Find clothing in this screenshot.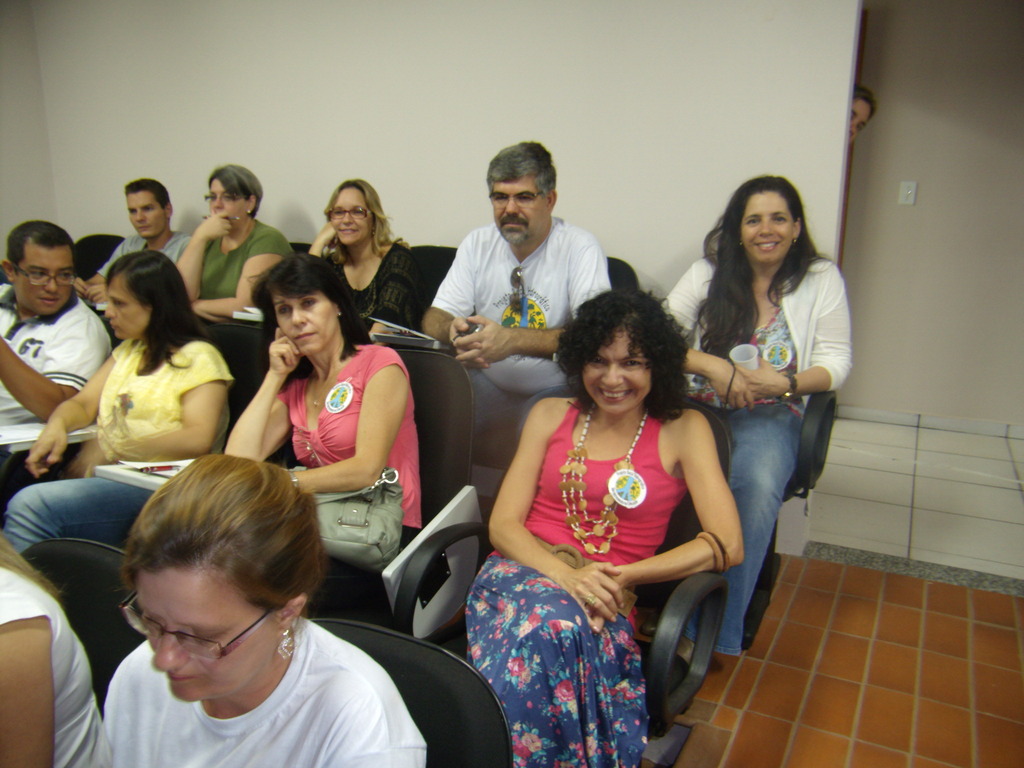
The bounding box for clothing is 435, 220, 609, 438.
